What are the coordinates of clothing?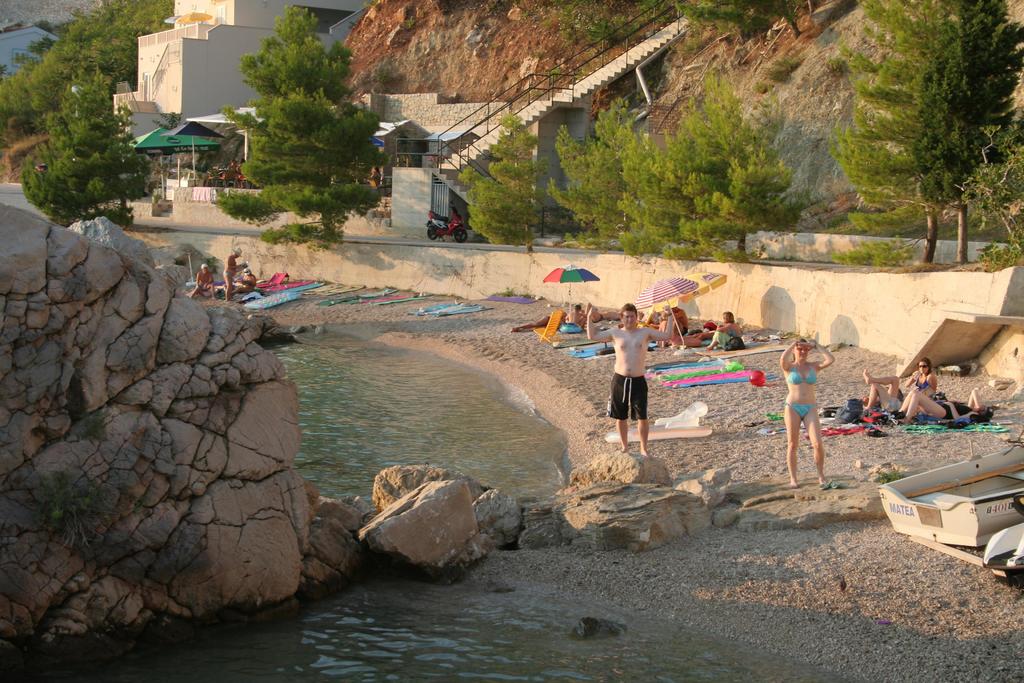
bbox=(712, 331, 735, 346).
